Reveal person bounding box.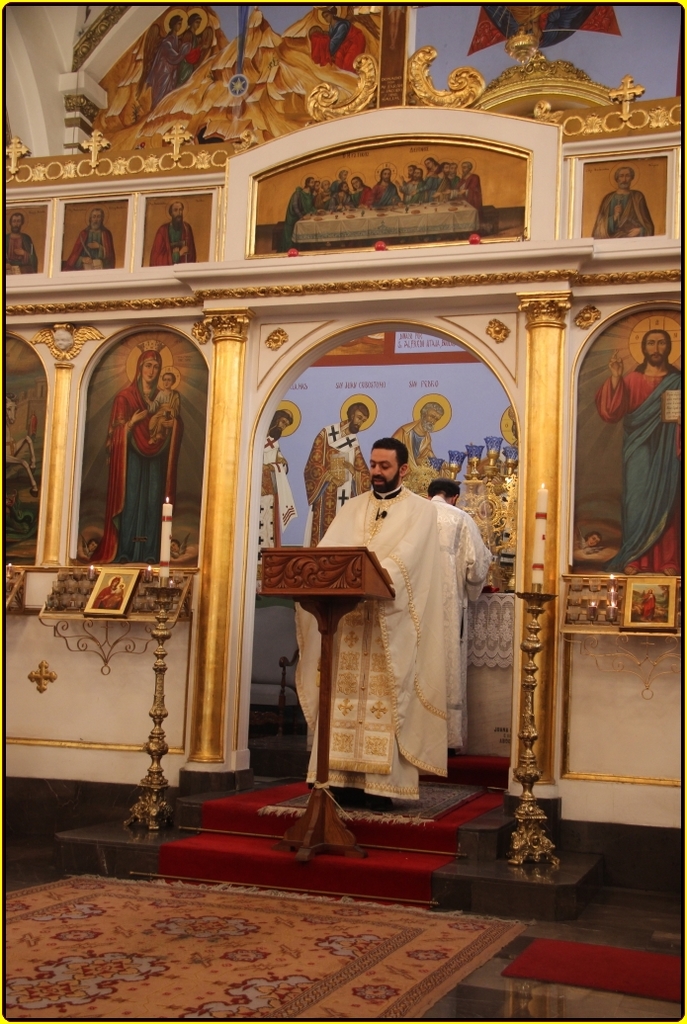
Revealed: rect(7, 209, 41, 282).
